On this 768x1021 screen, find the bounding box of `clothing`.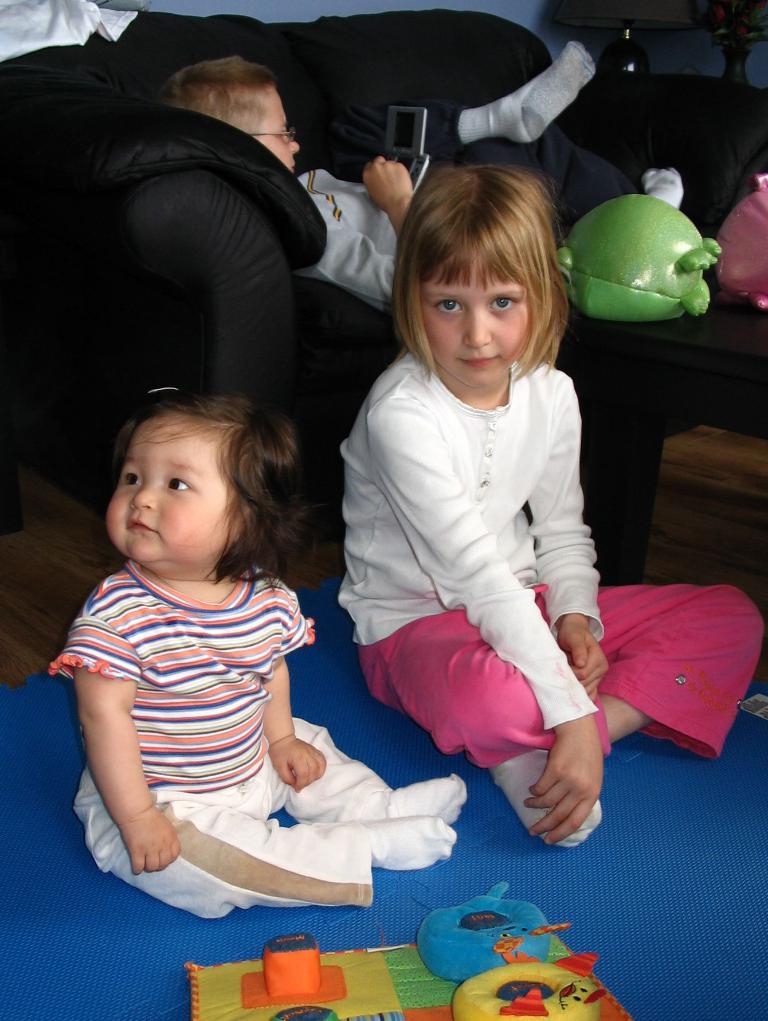
Bounding box: <bbox>271, 89, 612, 325</bbox>.
